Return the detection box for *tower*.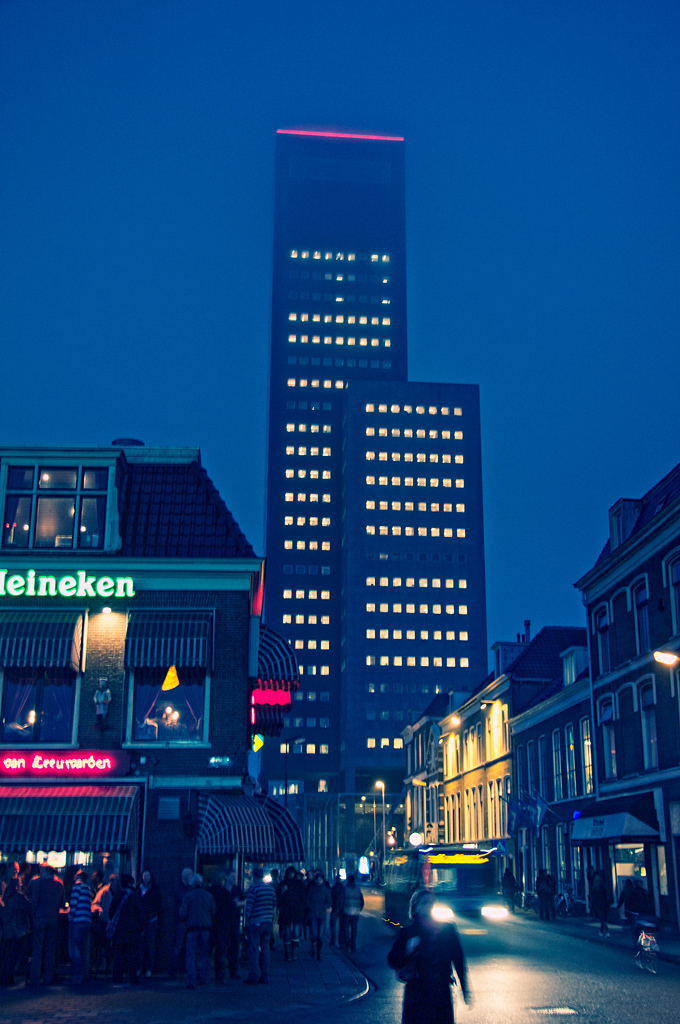
bbox=(226, 108, 506, 843).
